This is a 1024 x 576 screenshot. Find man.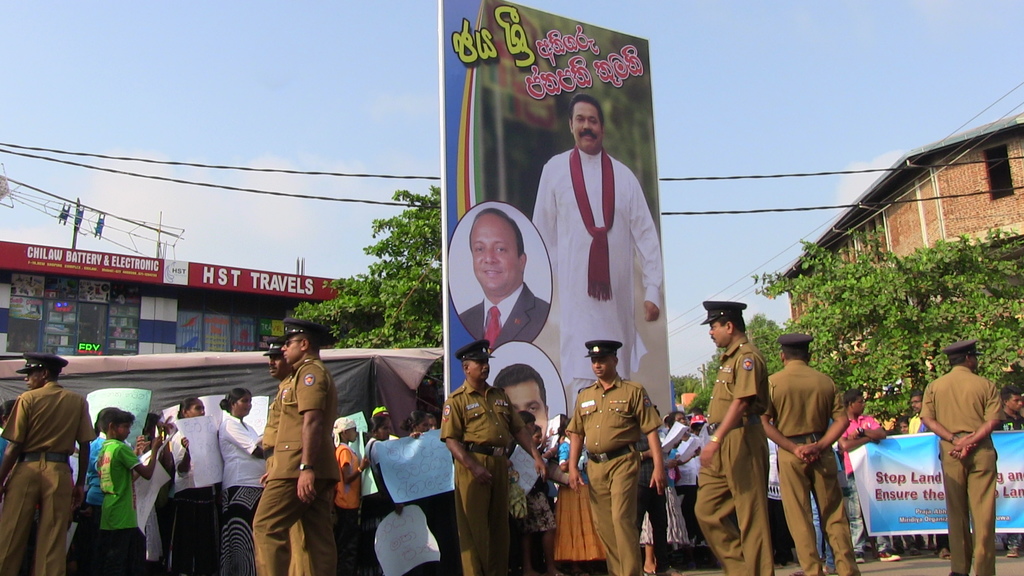
Bounding box: box=[692, 300, 778, 575].
